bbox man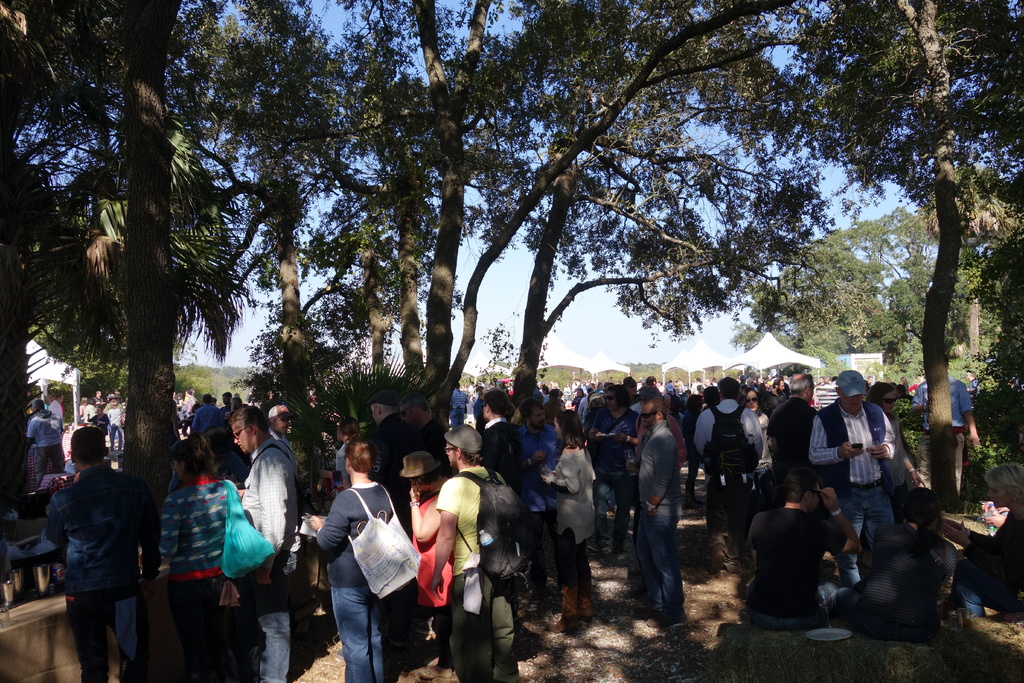
detection(188, 393, 227, 441)
